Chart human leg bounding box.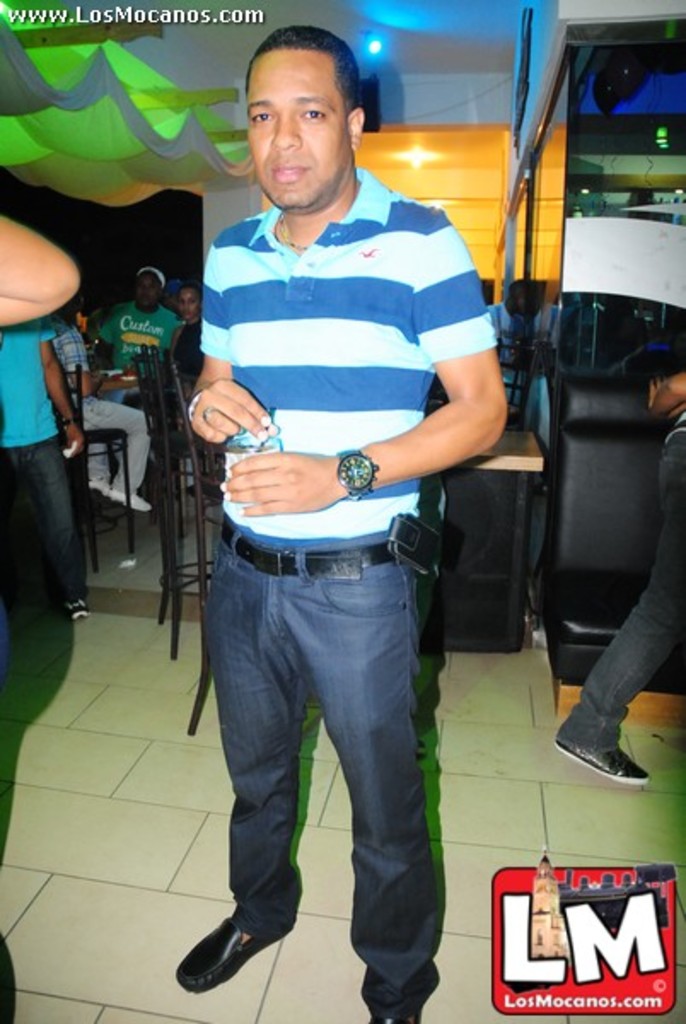
Charted: [164, 510, 297, 995].
